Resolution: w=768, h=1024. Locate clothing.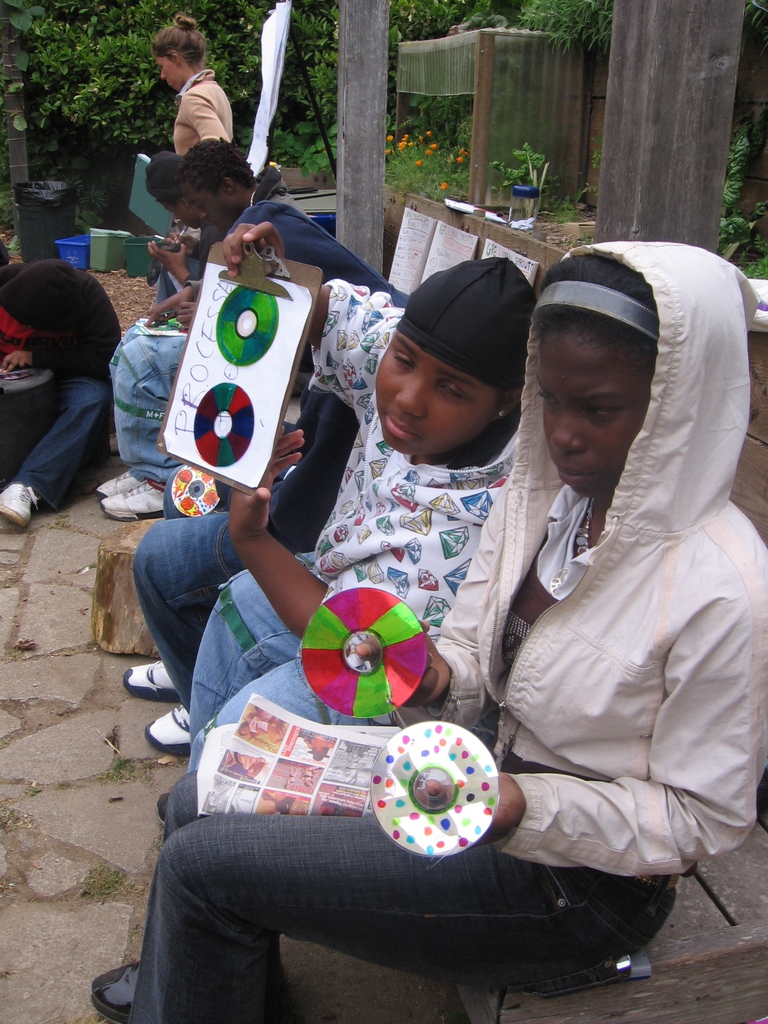
box(164, 289, 514, 803).
